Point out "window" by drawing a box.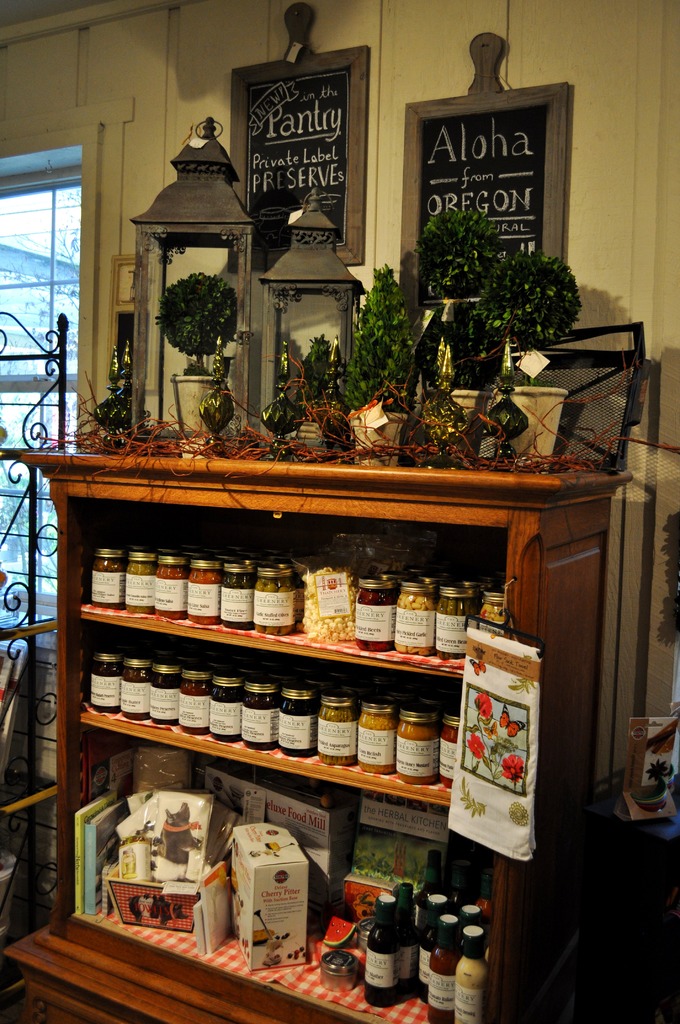
<bbox>0, 166, 78, 923</bbox>.
